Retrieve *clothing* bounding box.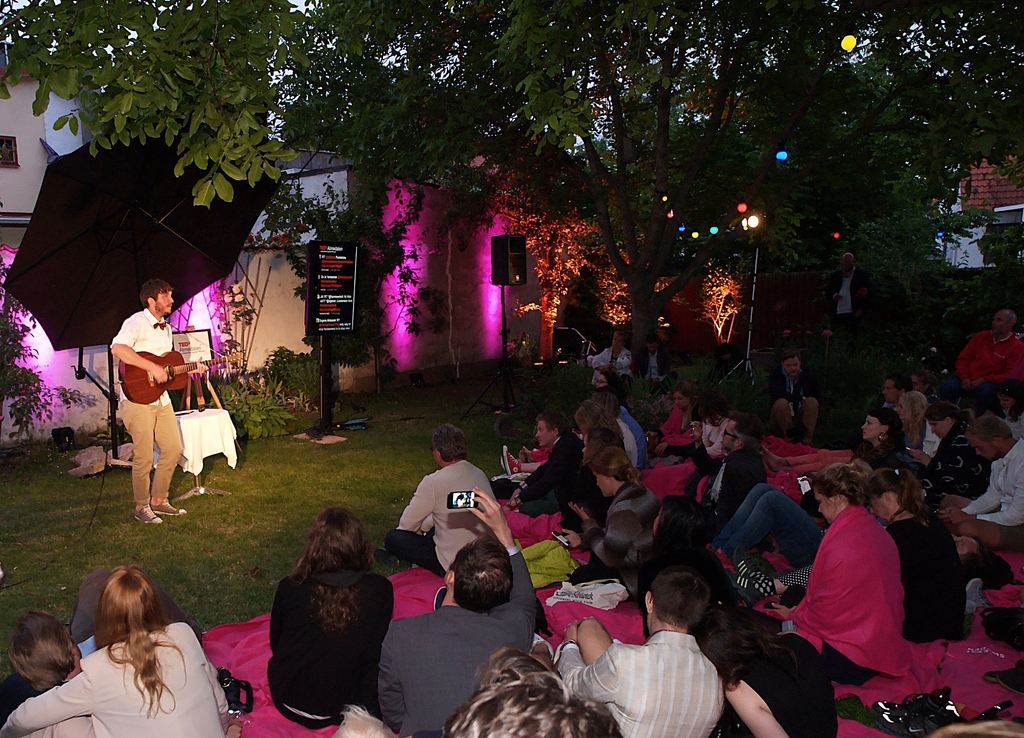
Bounding box: <box>888,499,973,648</box>.
